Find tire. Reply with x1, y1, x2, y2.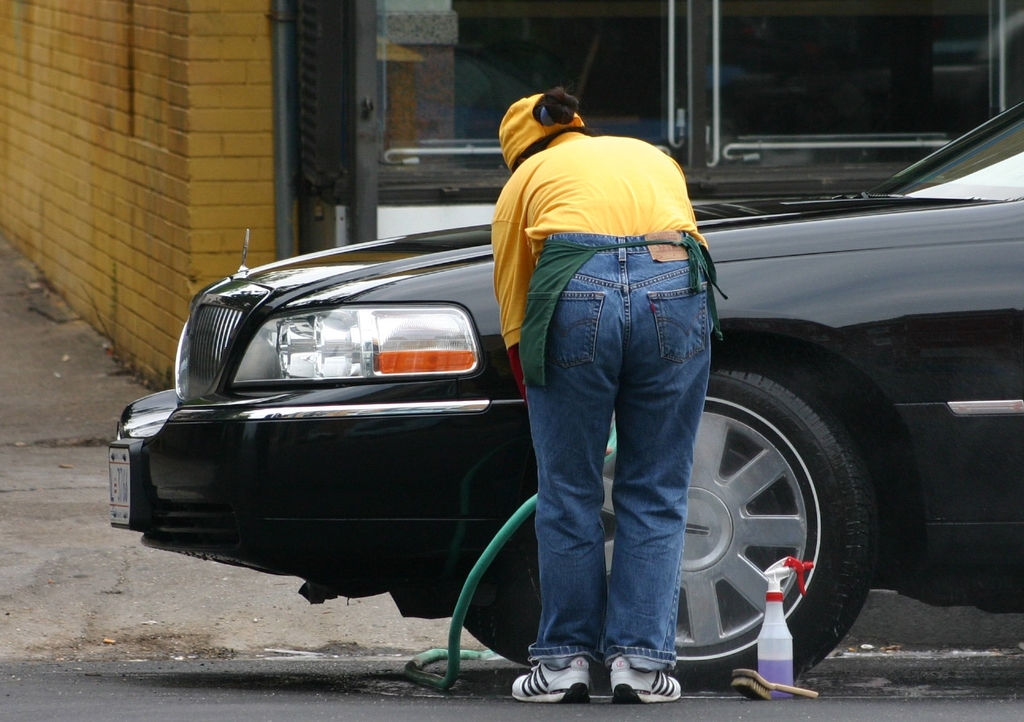
526, 350, 881, 692.
